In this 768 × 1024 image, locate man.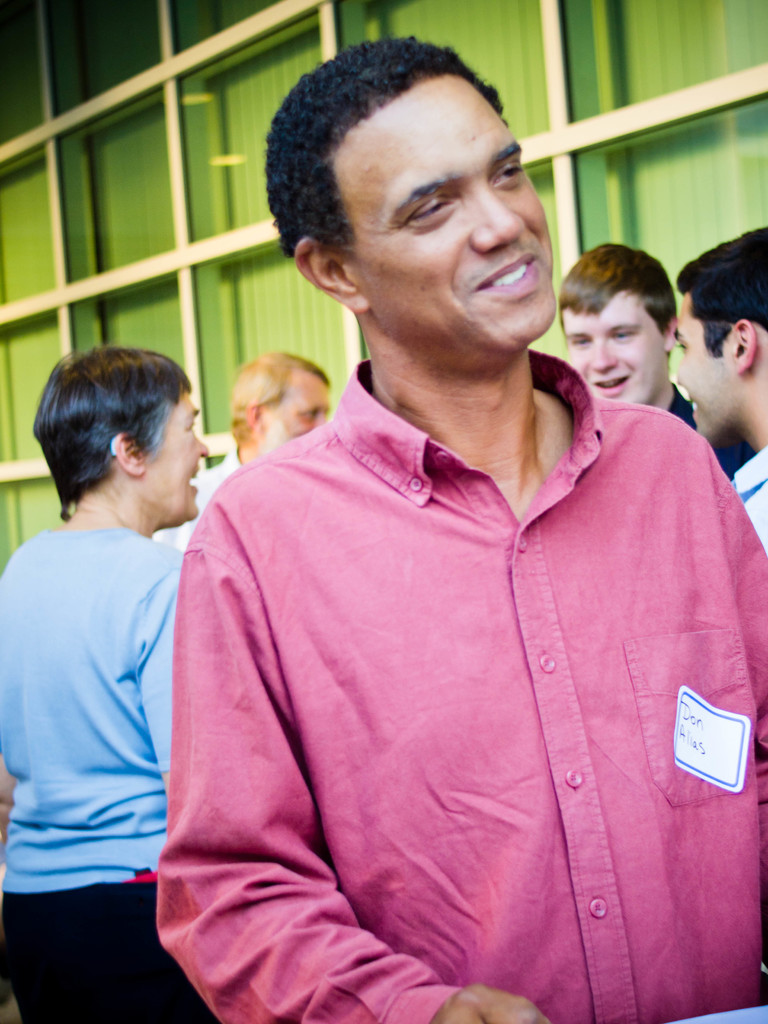
Bounding box: [140,62,746,1001].
